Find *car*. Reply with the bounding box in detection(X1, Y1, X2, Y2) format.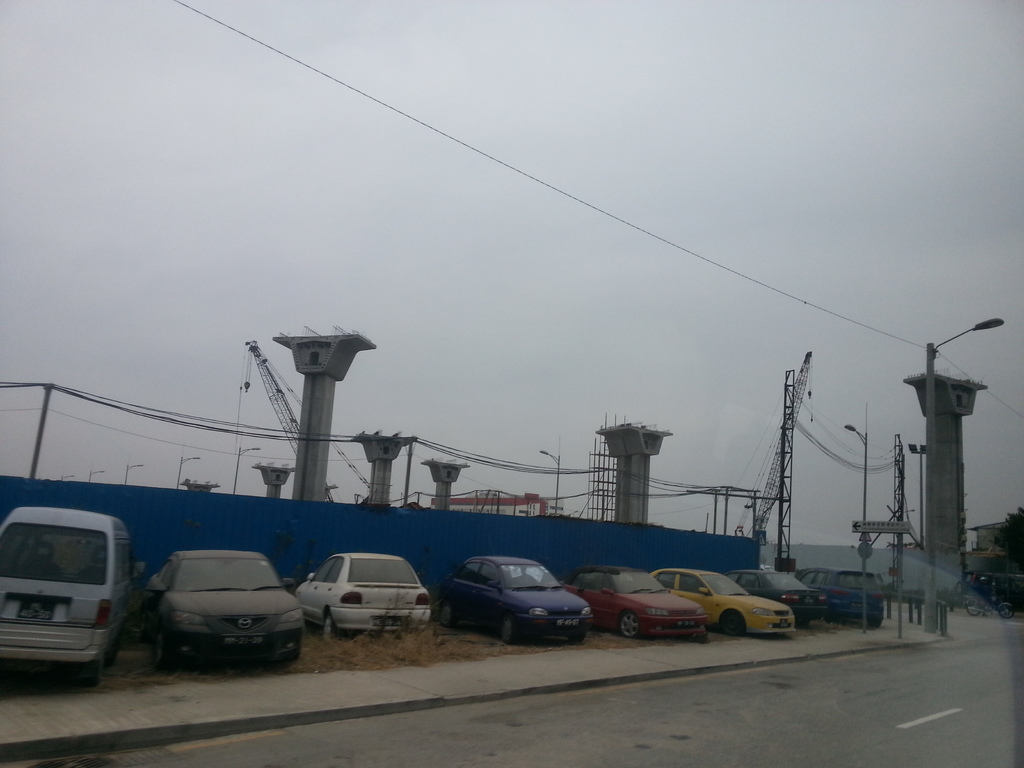
detection(433, 556, 588, 639).
